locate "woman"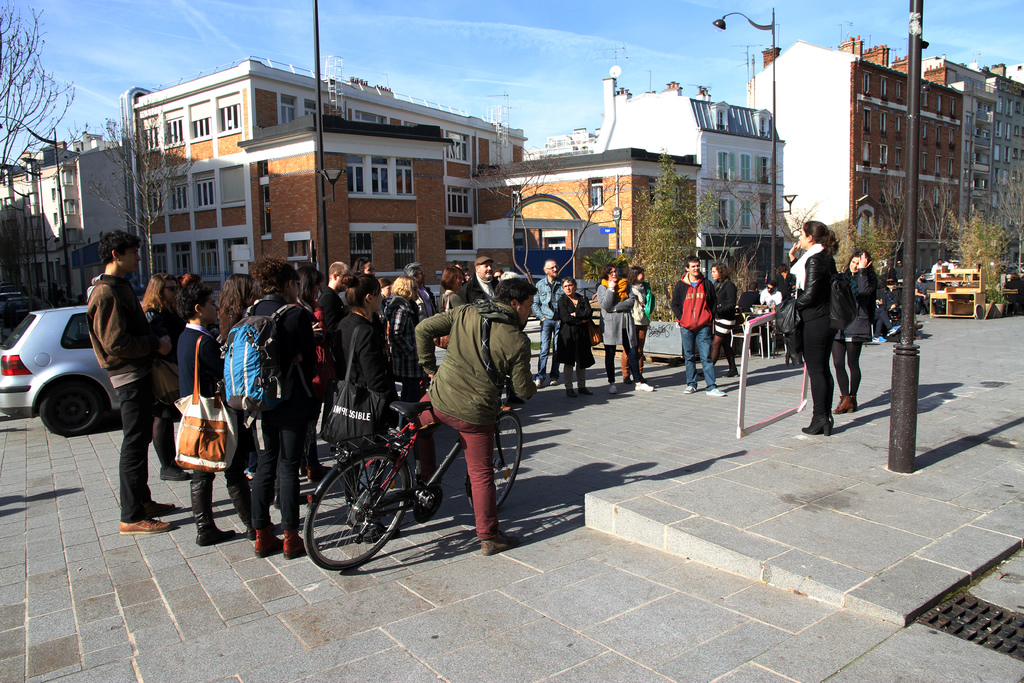
rect(240, 258, 317, 561)
